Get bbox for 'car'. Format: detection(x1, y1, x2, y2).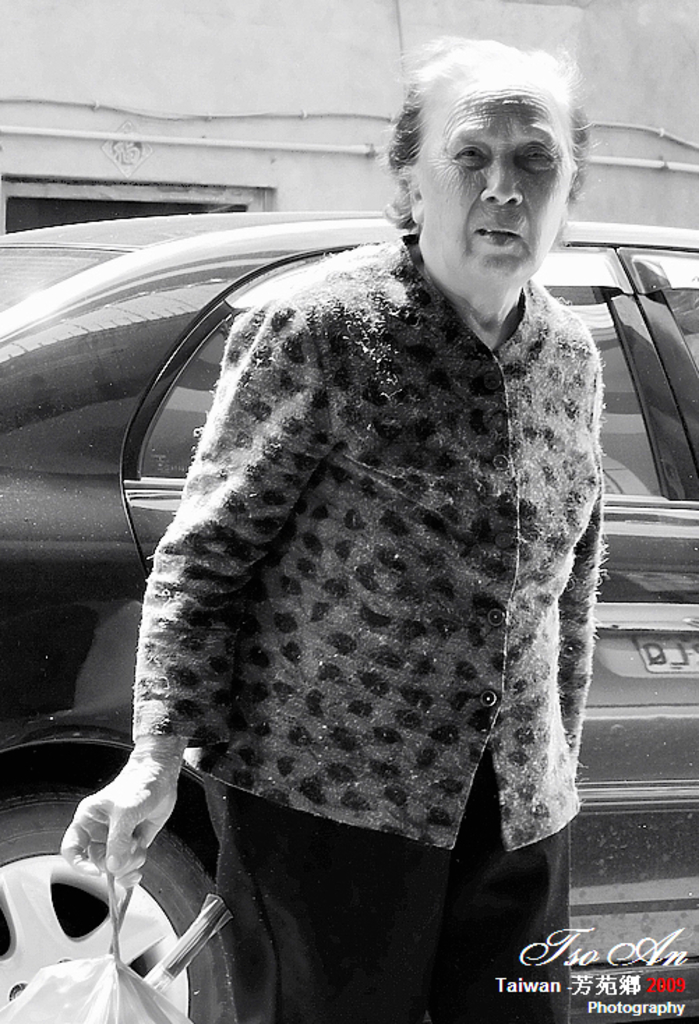
detection(0, 212, 698, 1023).
